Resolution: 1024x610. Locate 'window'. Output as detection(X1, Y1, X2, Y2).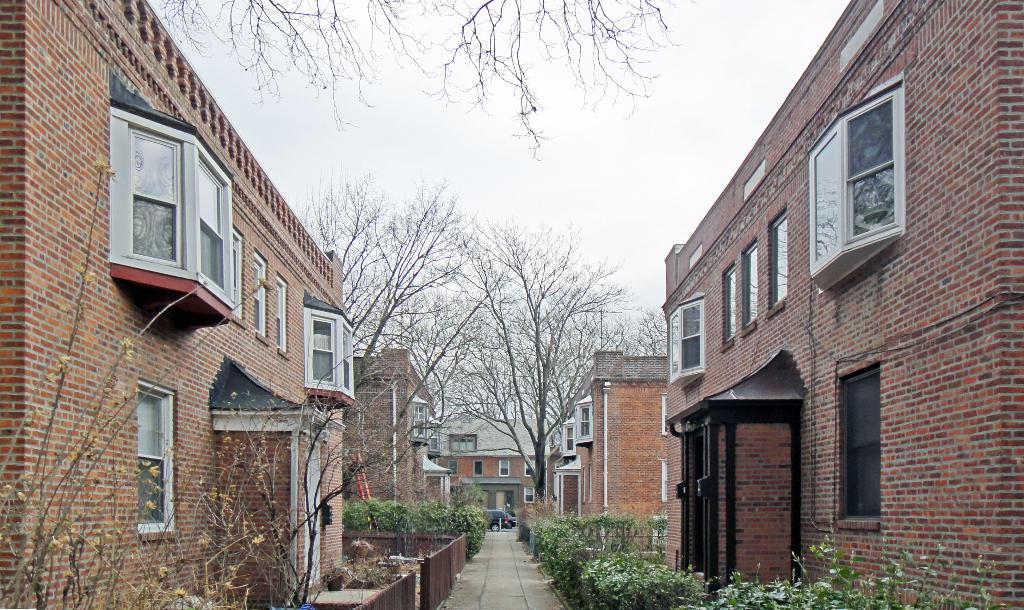
detection(768, 204, 791, 313).
